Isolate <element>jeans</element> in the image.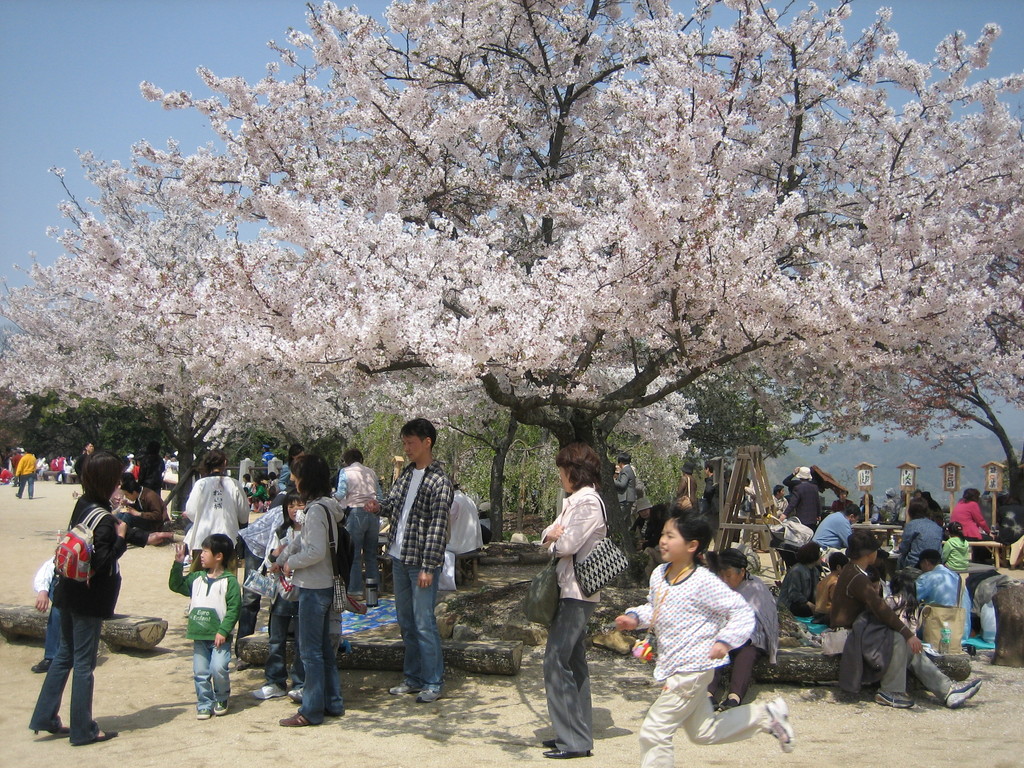
Isolated region: 707 636 763 696.
